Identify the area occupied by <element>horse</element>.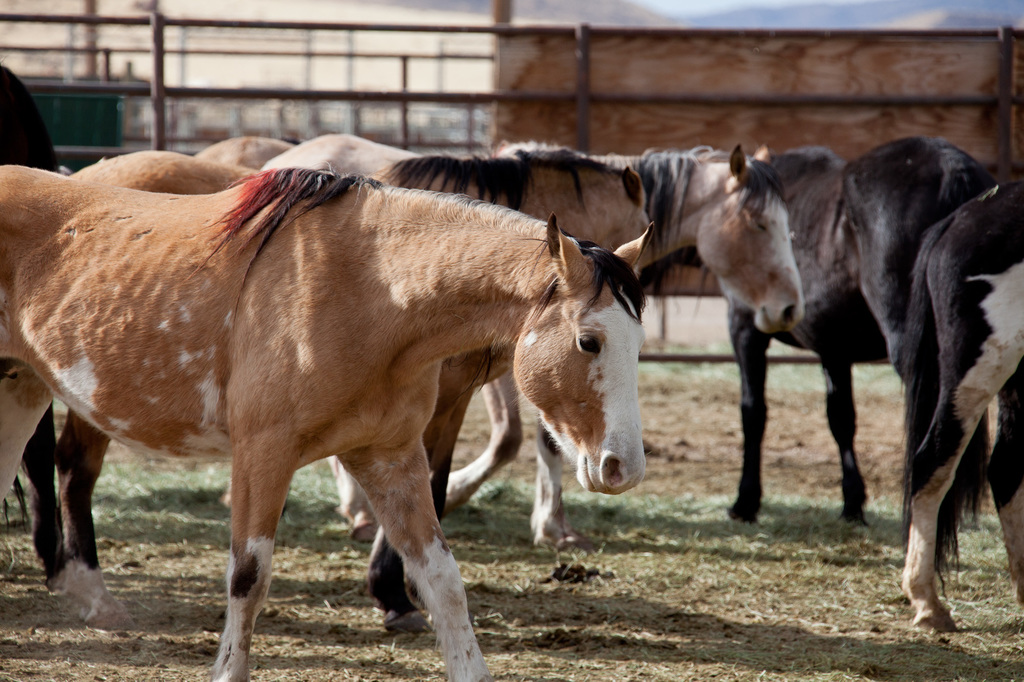
Area: {"x1": 61, "y1": 139, "x2": 653, "y2": 551}.
